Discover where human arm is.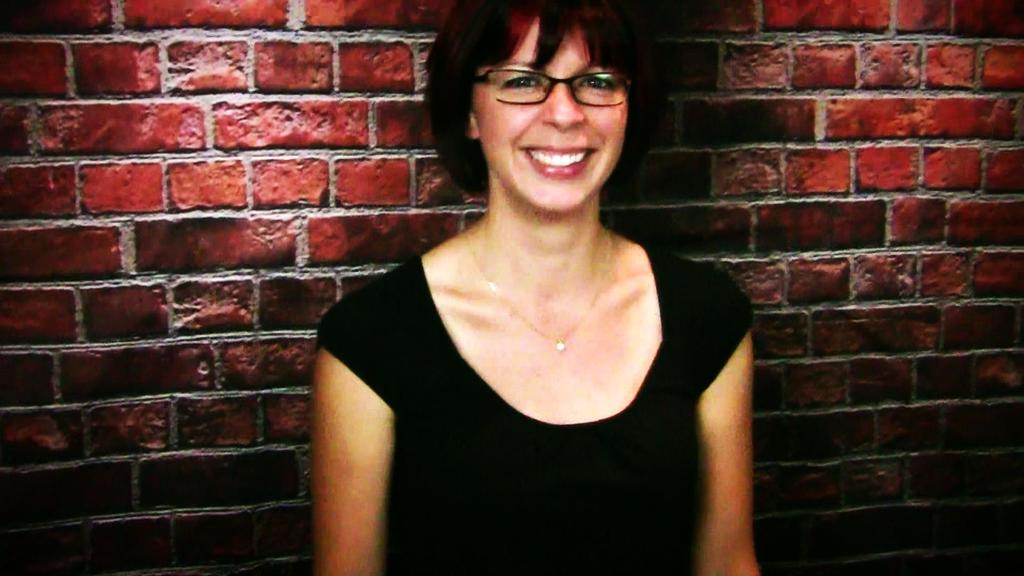
Discovered at {"x1": 303, "y1": 304, "x2": 403, "y2": 565}.
